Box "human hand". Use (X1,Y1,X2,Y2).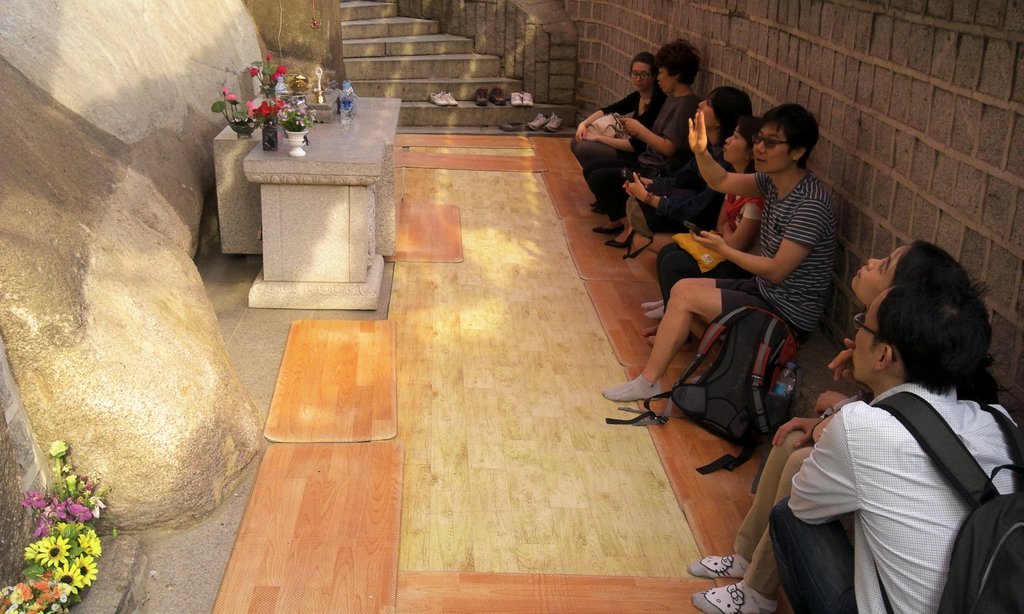
(685,109,709,157).
